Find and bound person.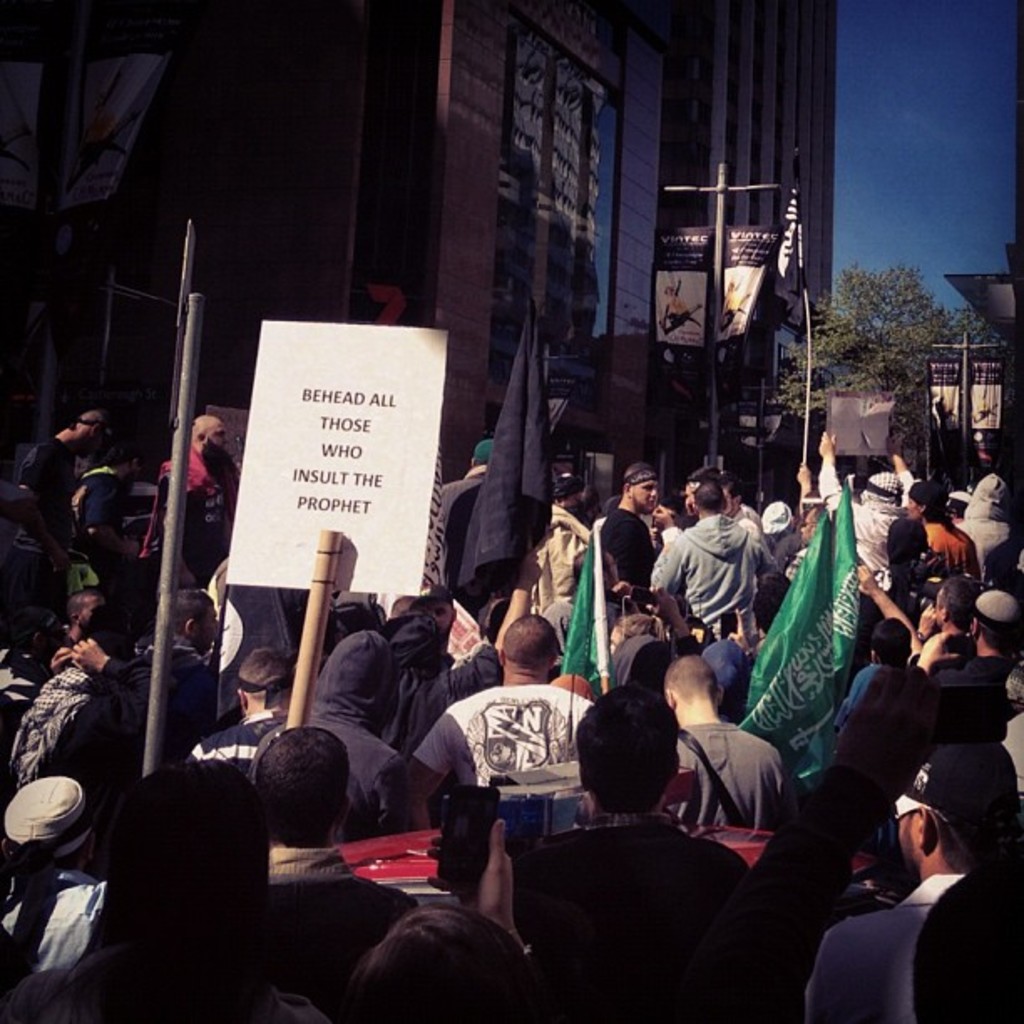
Bound: 13 412 105 554.
